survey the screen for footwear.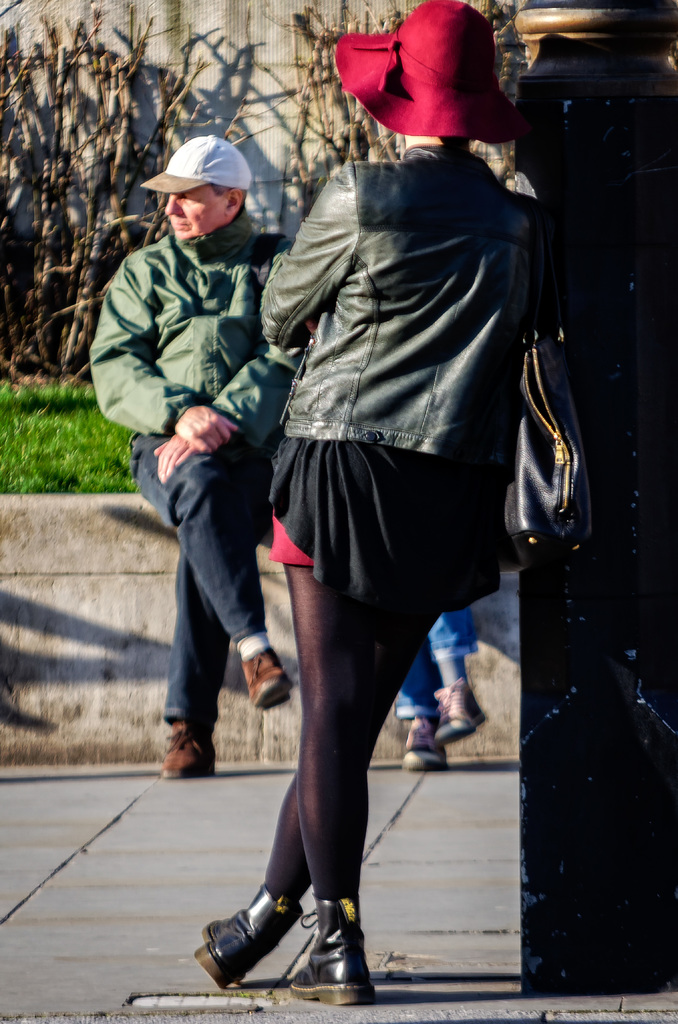
Survey found: locate(287, 886, 373, 1008).
